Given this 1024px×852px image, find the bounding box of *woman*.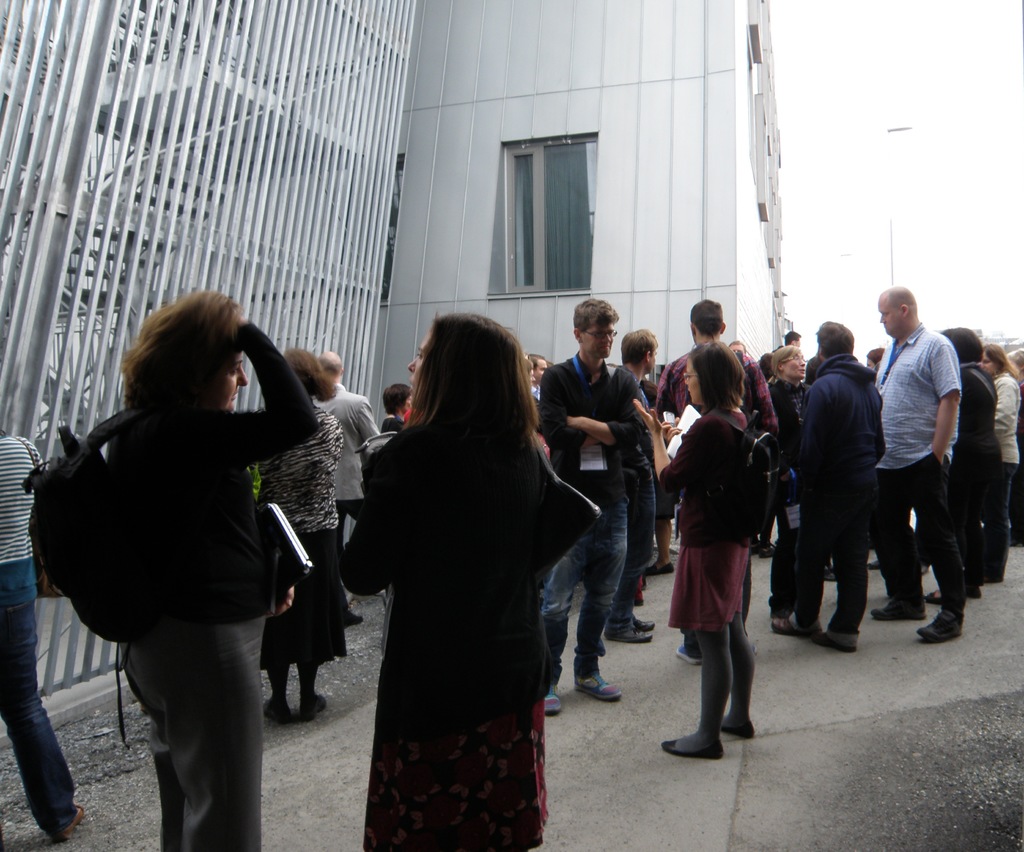
[922, 323, 1002, 605].
